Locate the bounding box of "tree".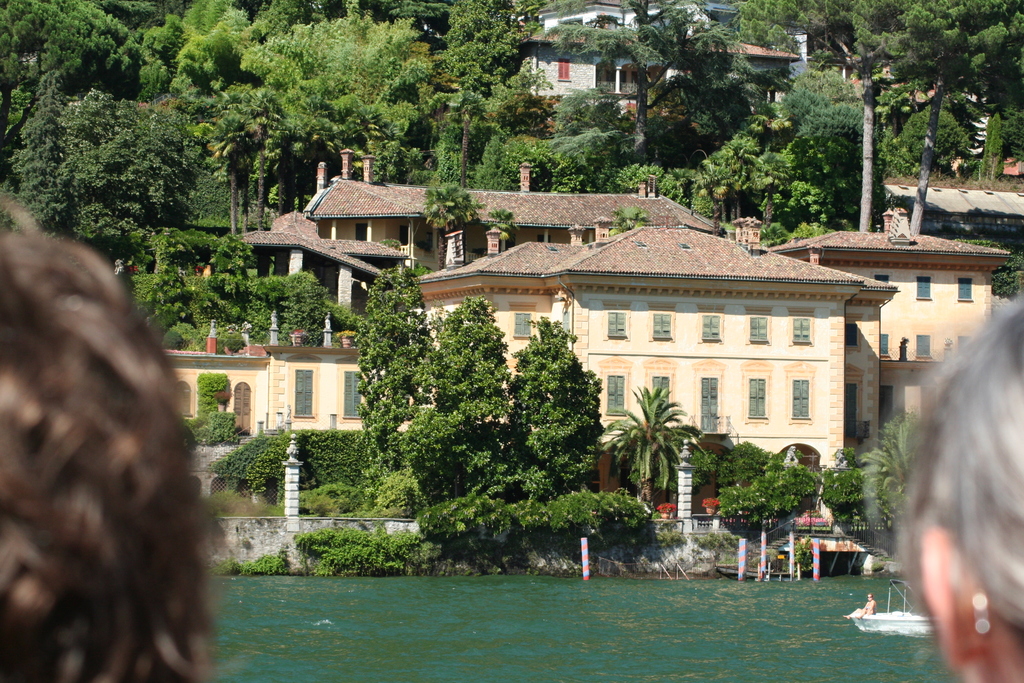
Bounding box: bbox=[0, 0, 145, 97].
